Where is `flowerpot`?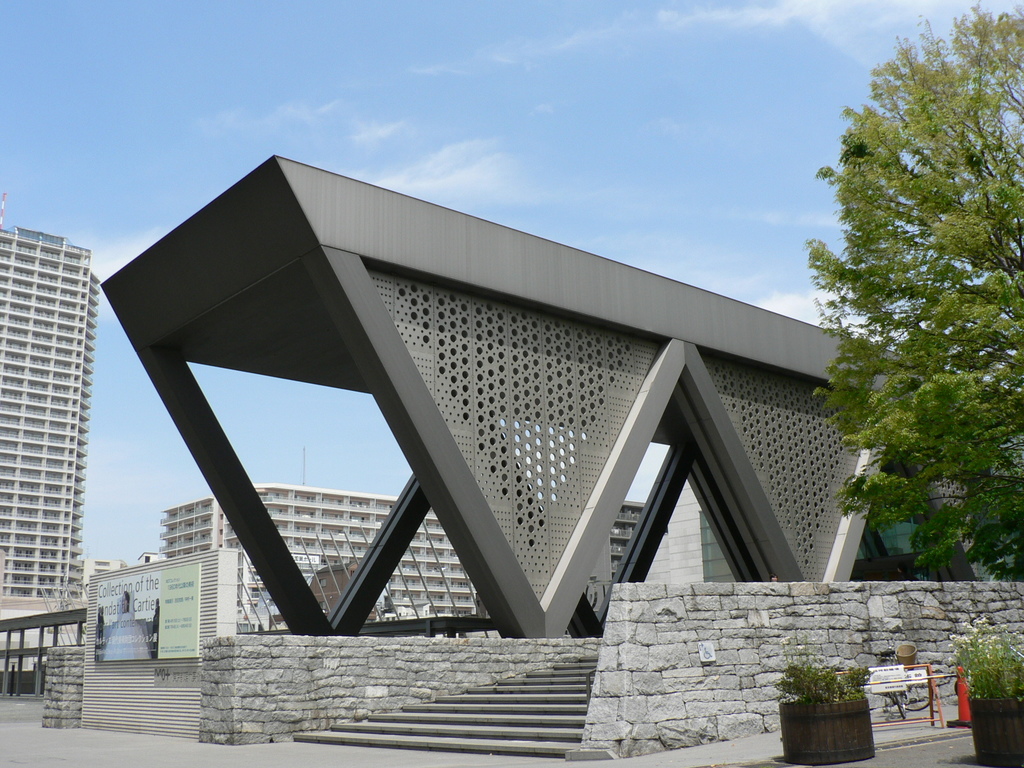
(left=970, top=691, right=1023, bottom=766).
